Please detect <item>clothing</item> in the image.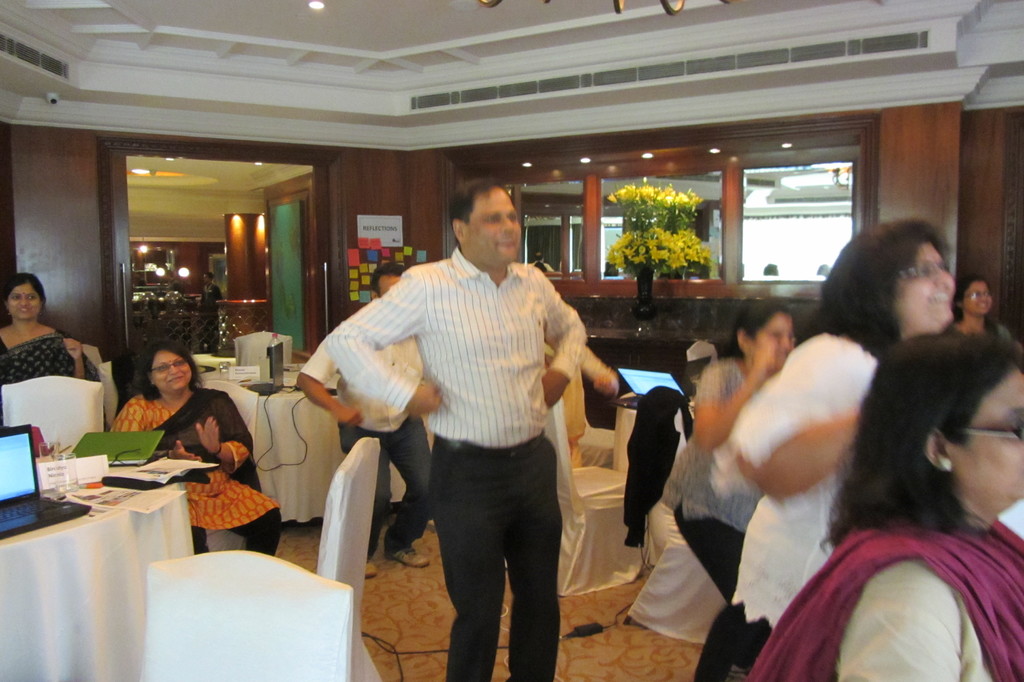
bbox=[321, 213, 611, 661].
